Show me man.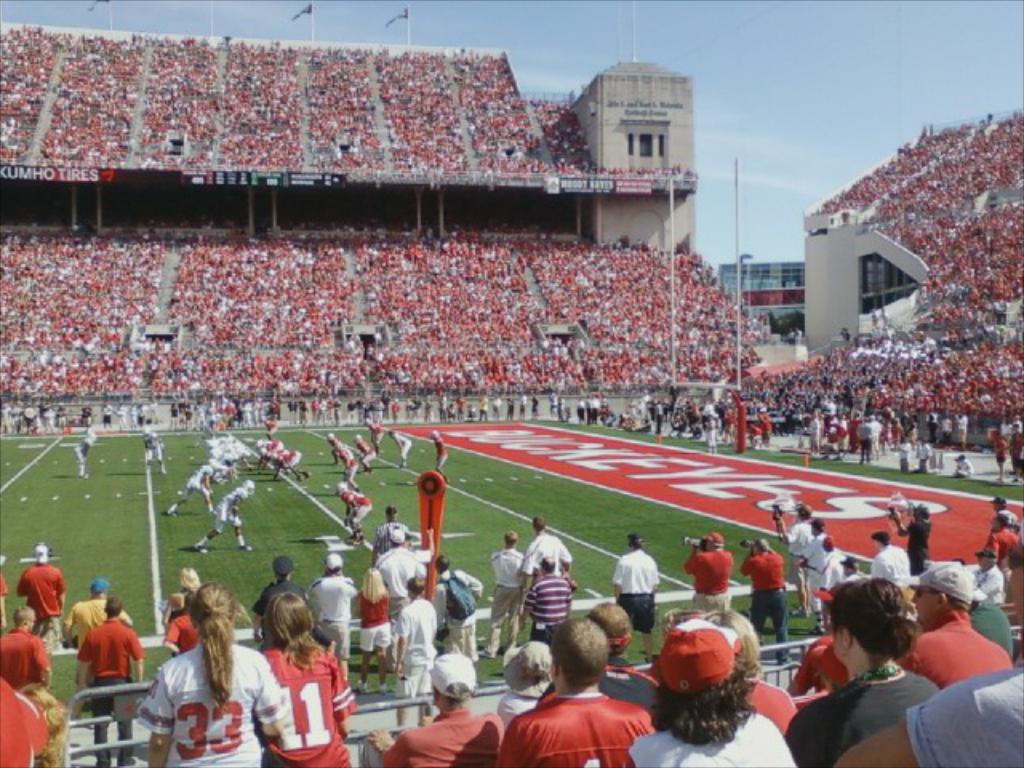
man is here: left=371, top=509, right=414, bottom=565.
